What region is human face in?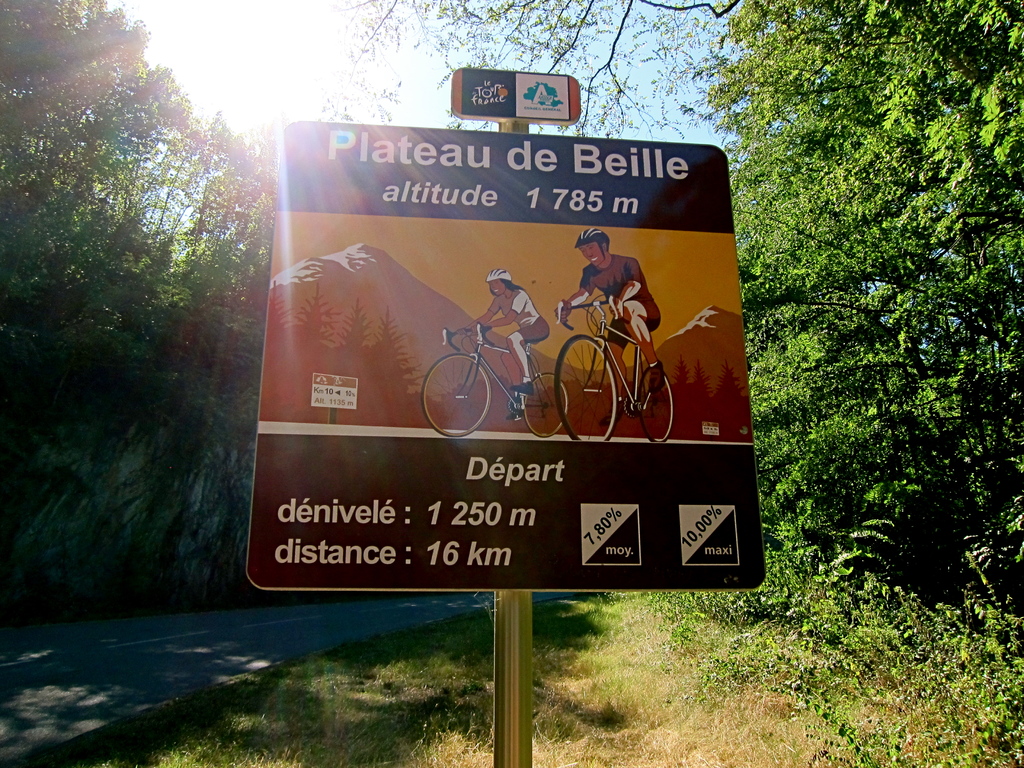
[492,282,509,298].
